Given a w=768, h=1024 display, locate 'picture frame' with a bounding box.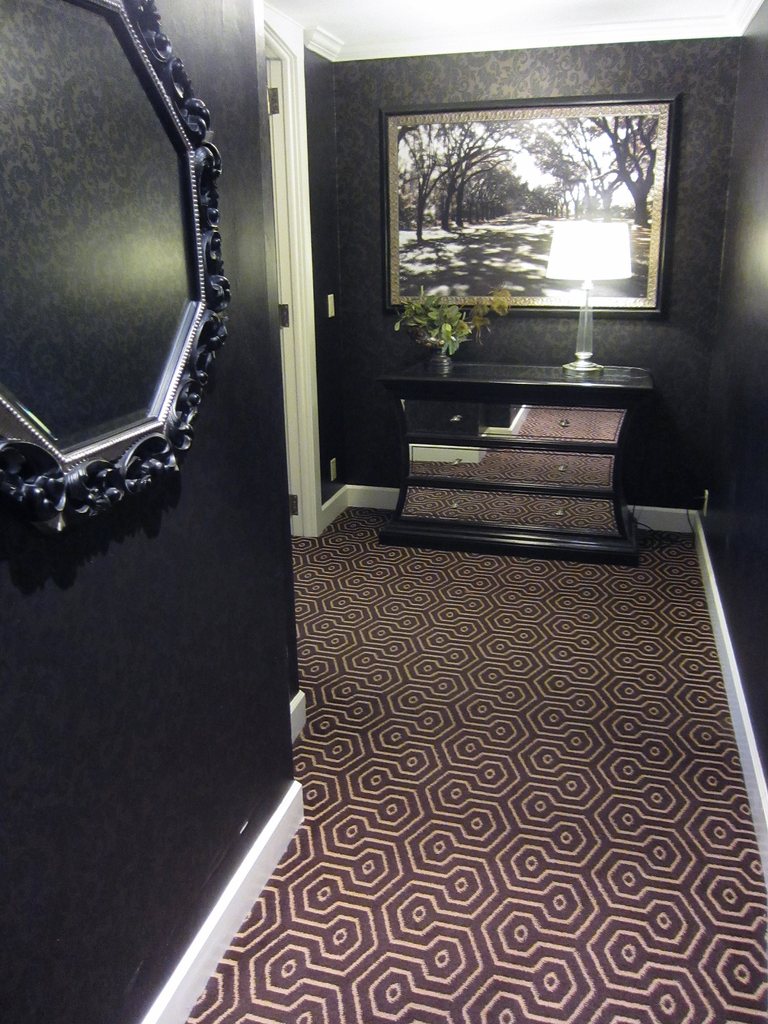
Located: x1=382, y1=89, x2=683, y2=318.
